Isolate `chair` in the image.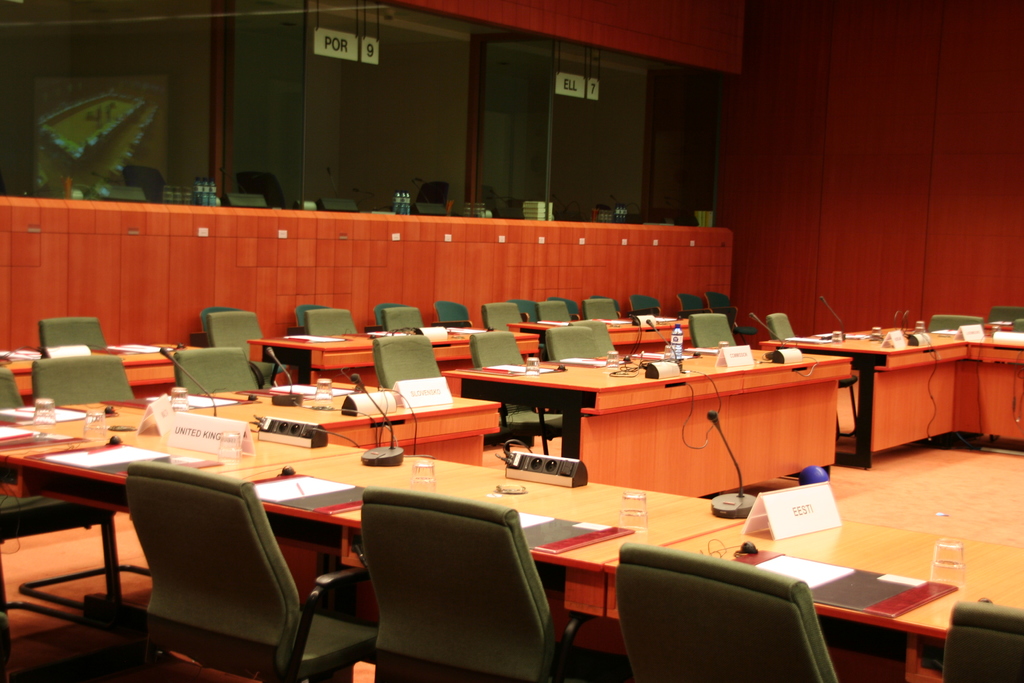
Isolated region: box(574, 318, 615, 361).
